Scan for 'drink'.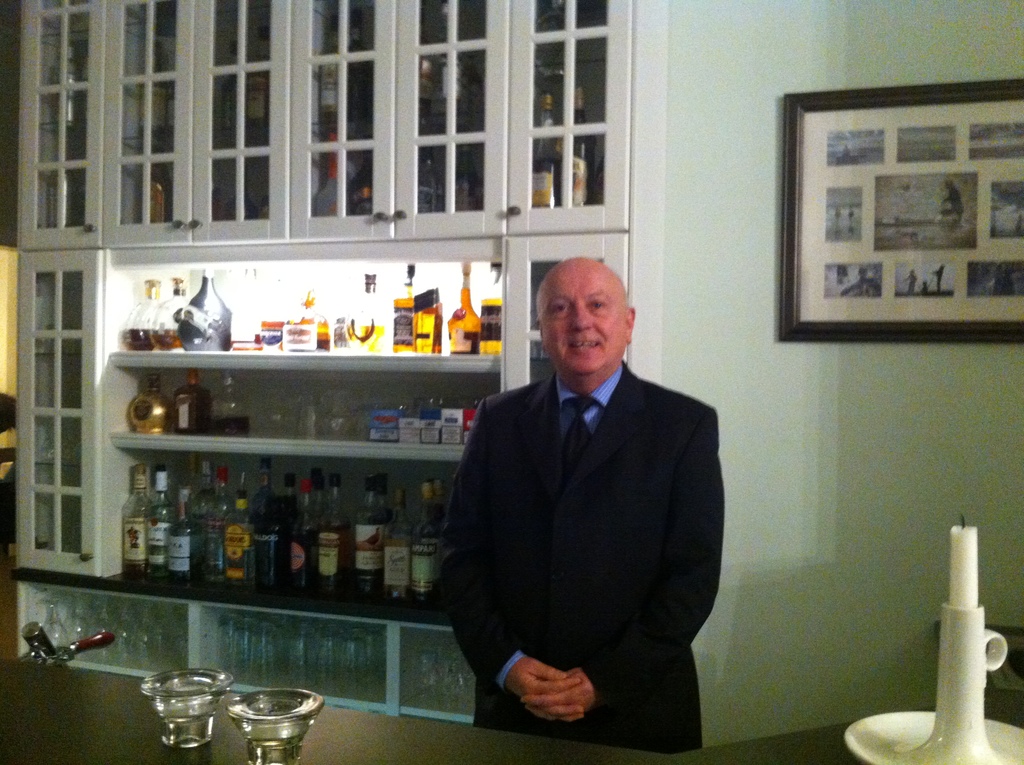
Scan result: (left=531, top=90, right=565, bottom=209).
